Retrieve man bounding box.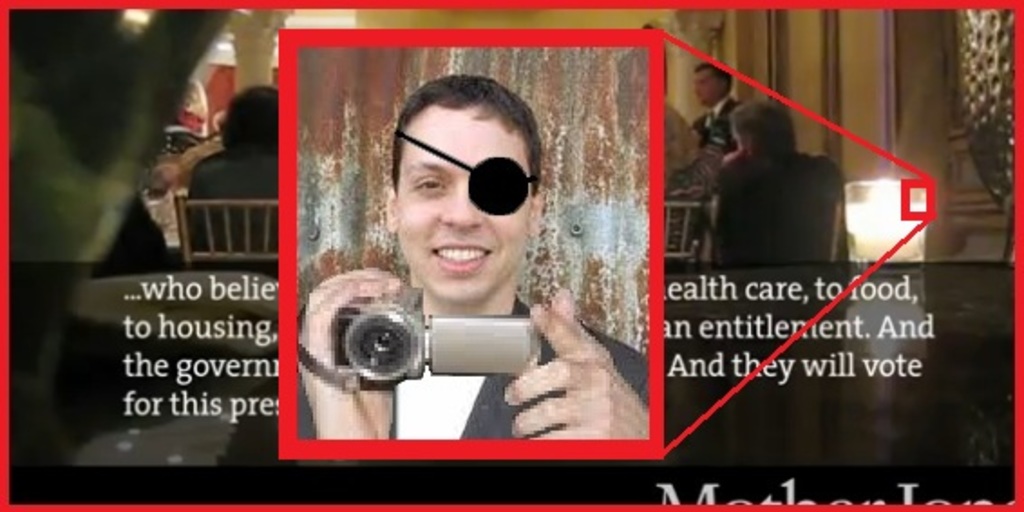
Bounding box: 689/67/756/168.
